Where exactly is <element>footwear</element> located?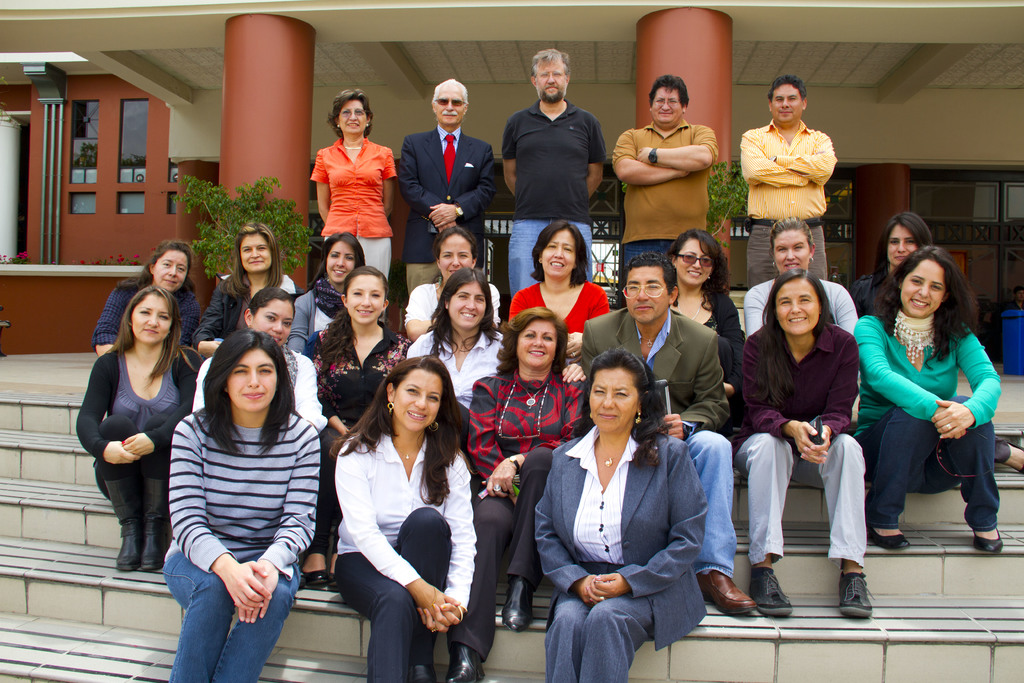
Its bounding box is l=975, t=527, r=1002, b=554.
